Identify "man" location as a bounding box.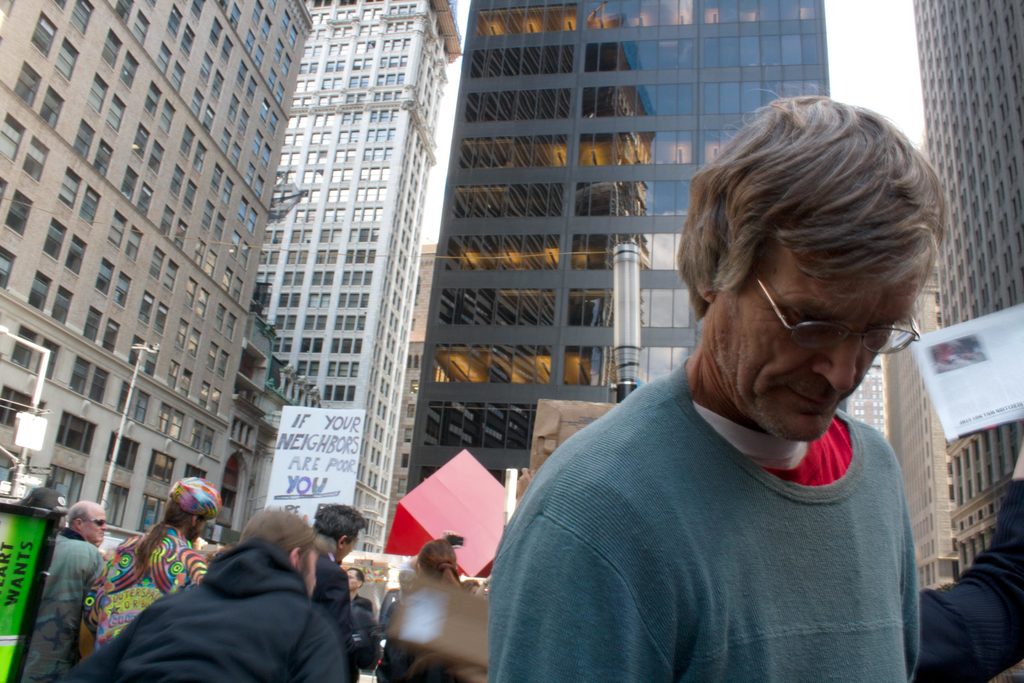
(25,504,104,682).
